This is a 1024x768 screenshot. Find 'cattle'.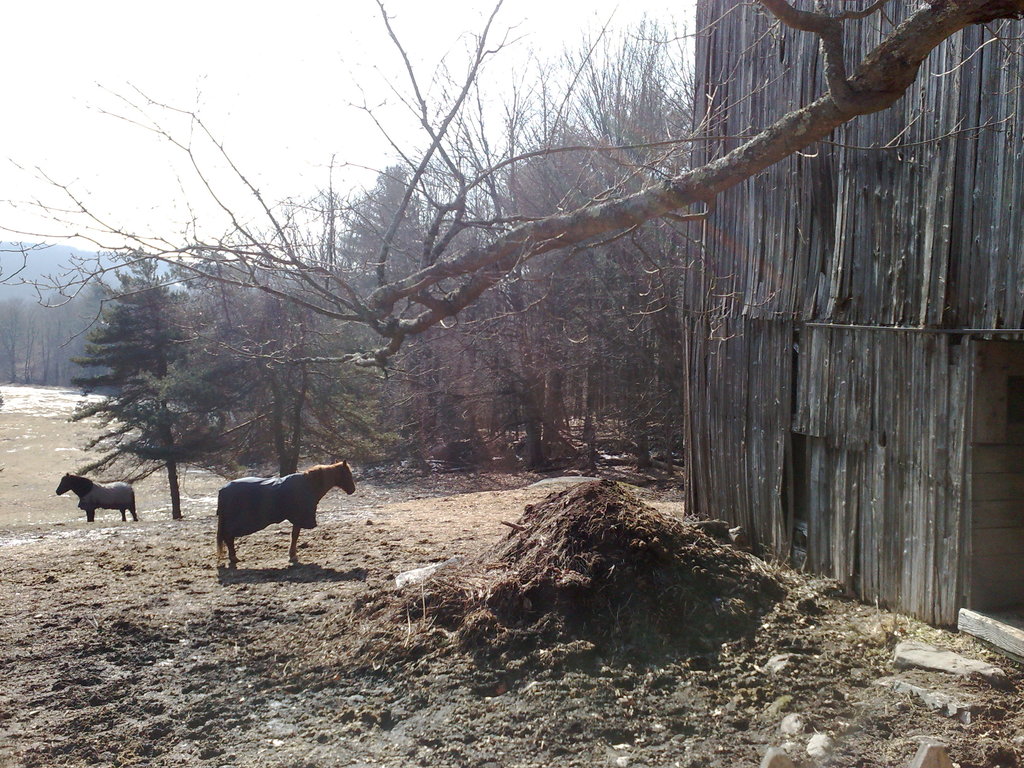
Bounding box: 55/472/138/520.
